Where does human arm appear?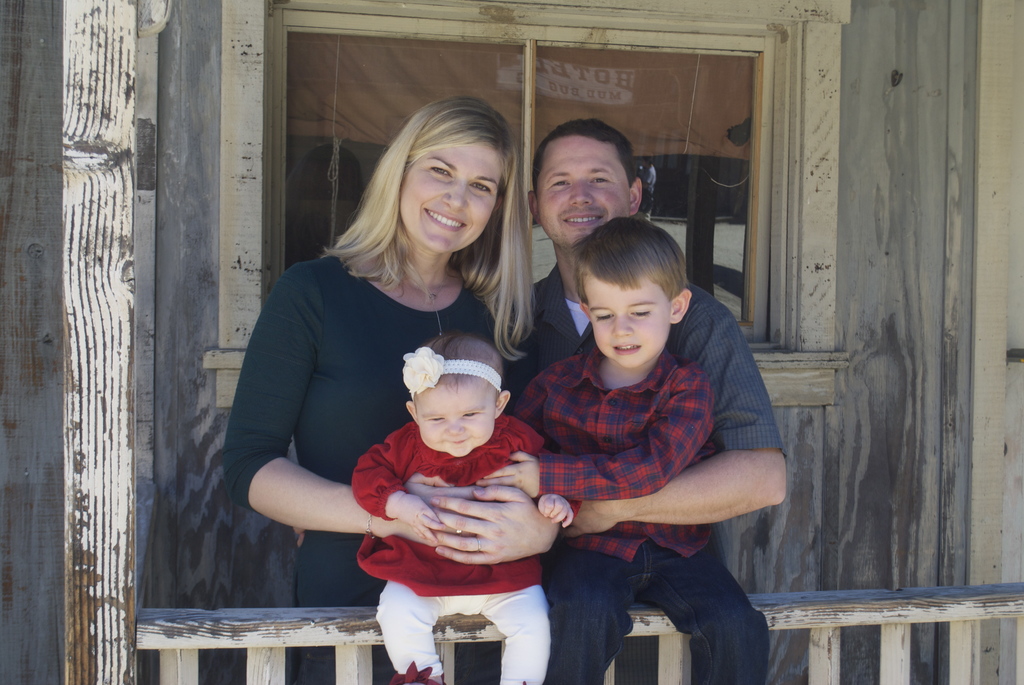
Appears at 508/372/544/431.
